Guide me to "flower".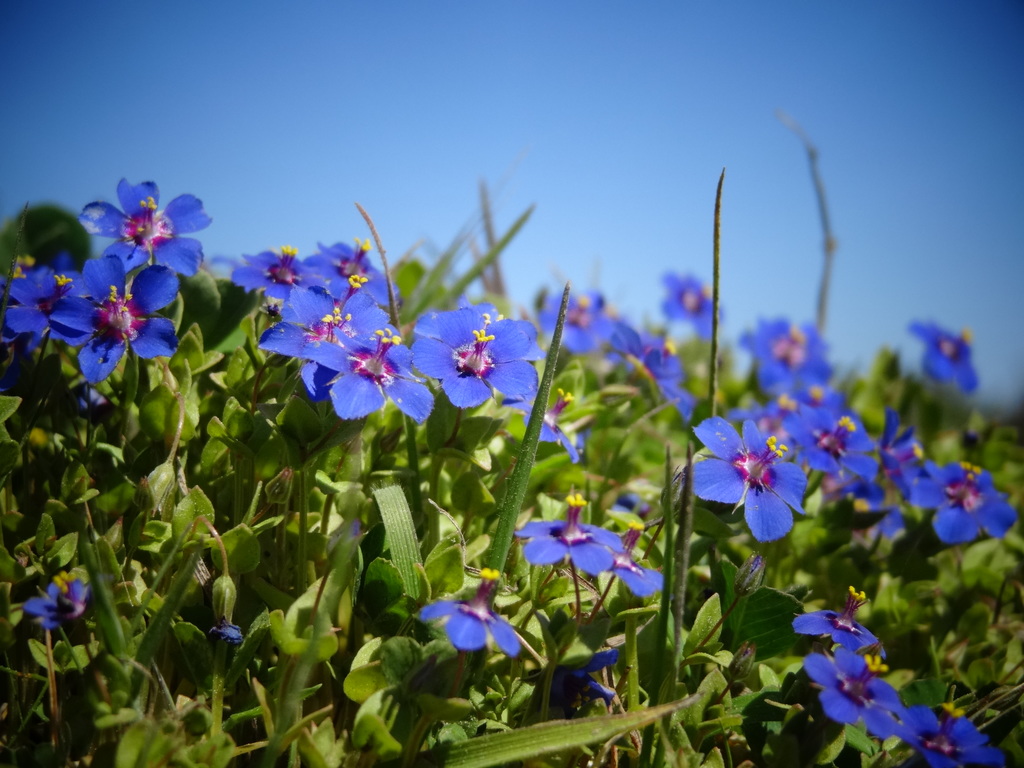
Guidance: l=544, t=643, r=622, b=699.
